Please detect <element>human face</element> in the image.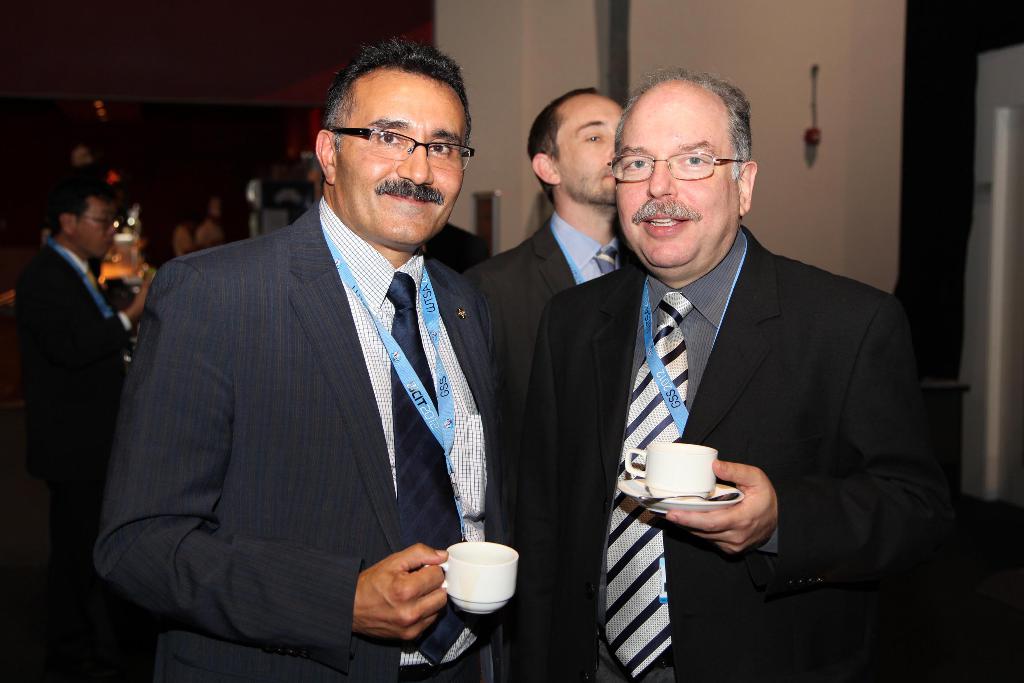
Rect(553, 88, 623, 210).
